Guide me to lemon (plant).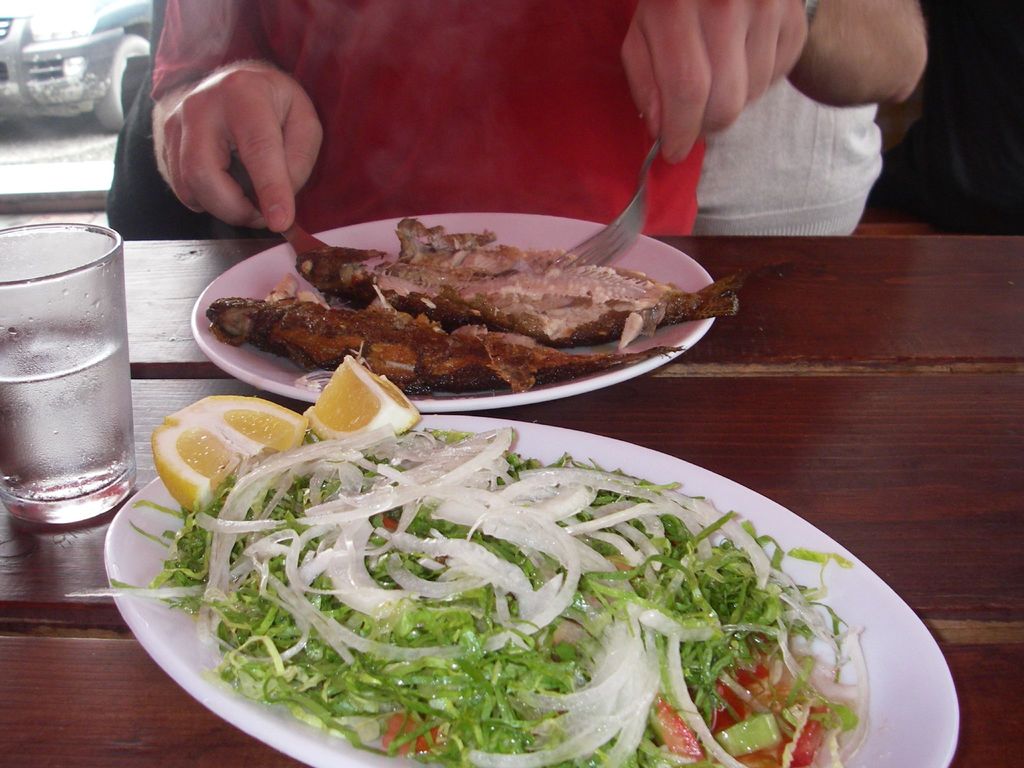
Guidance: select_region(310, 362, 422, 437).
